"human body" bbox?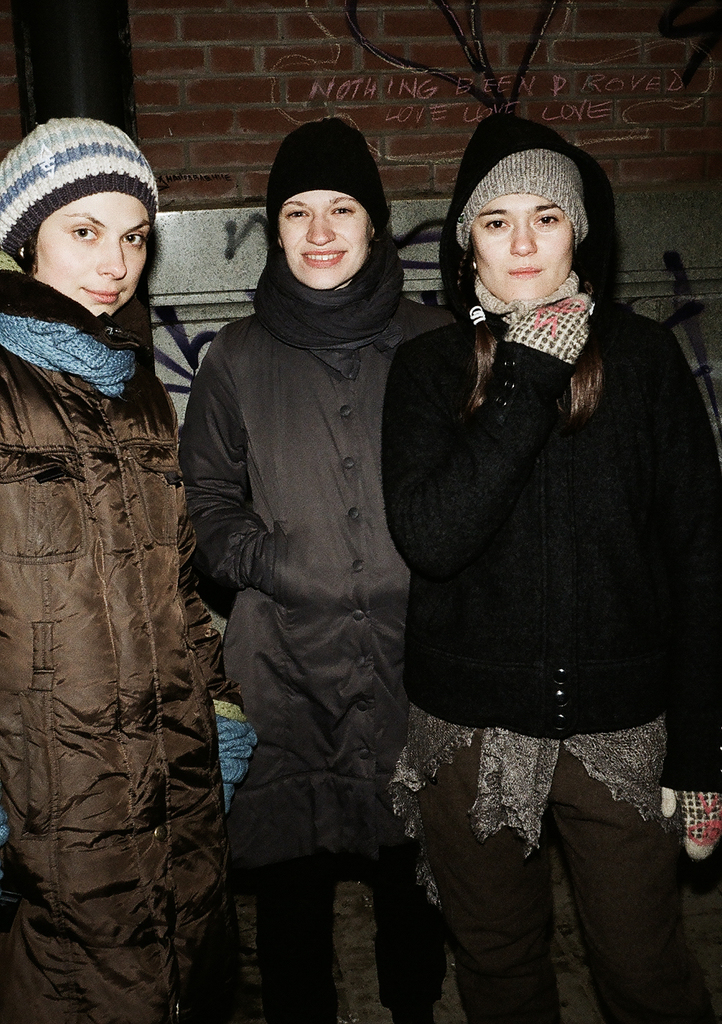
l=0, t=247, r=290, b=1023
